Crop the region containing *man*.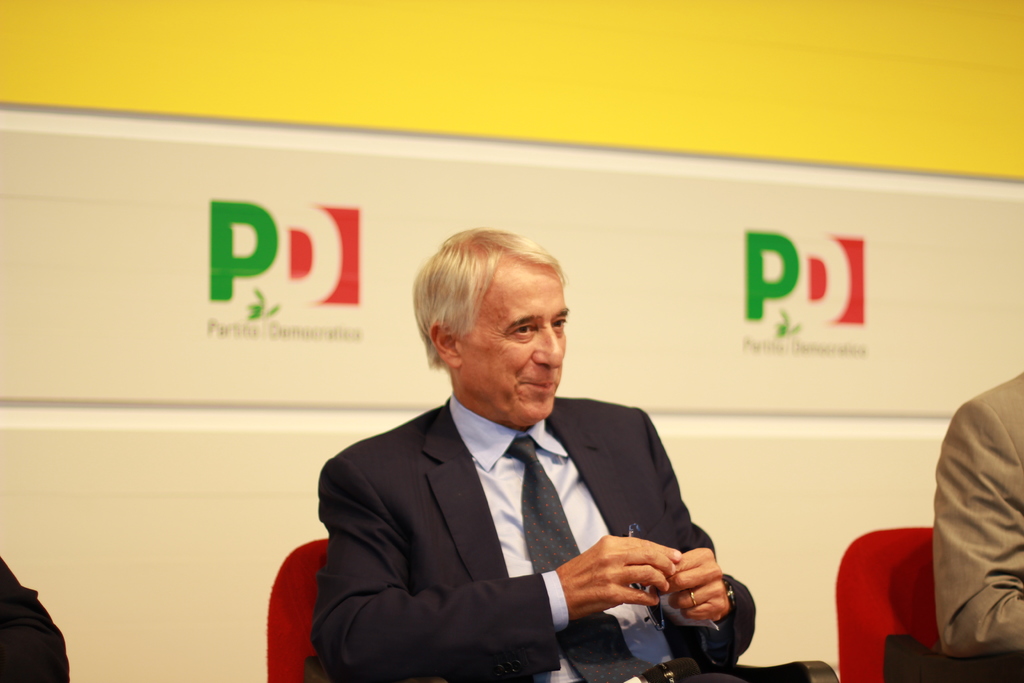
Crop region: select_region(312, 226, 817, 682).
